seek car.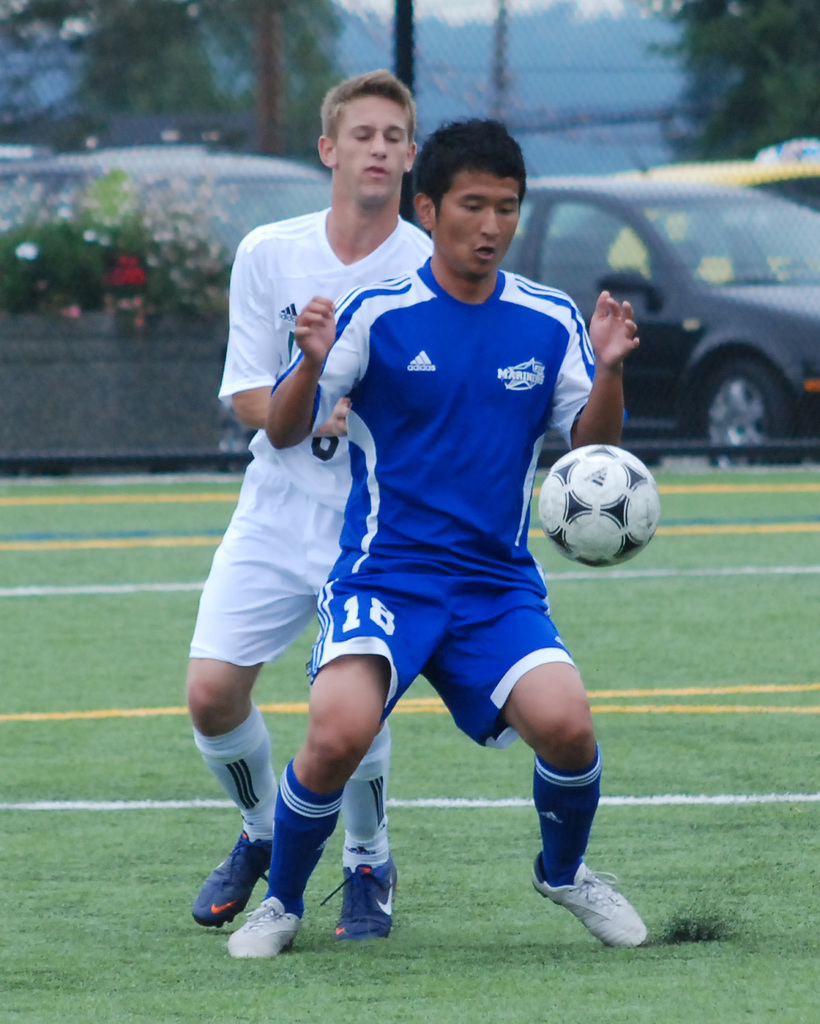
493/170/819/467.
